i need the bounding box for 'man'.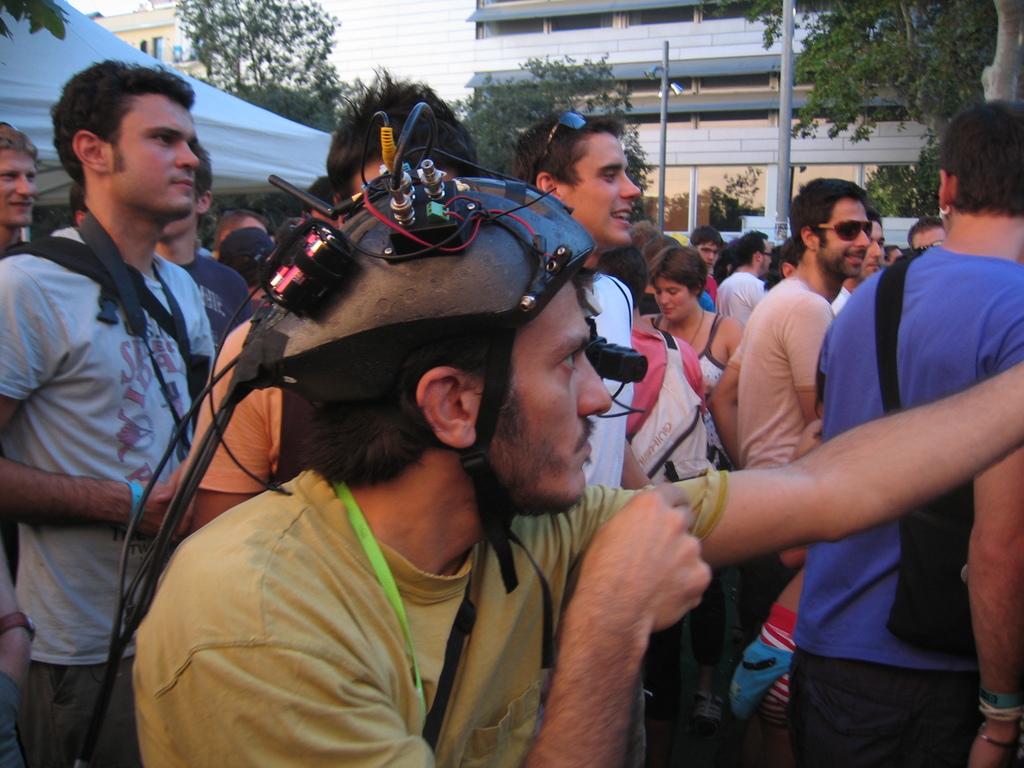
Here it is: bbox=(711, 179, 867, 644).
